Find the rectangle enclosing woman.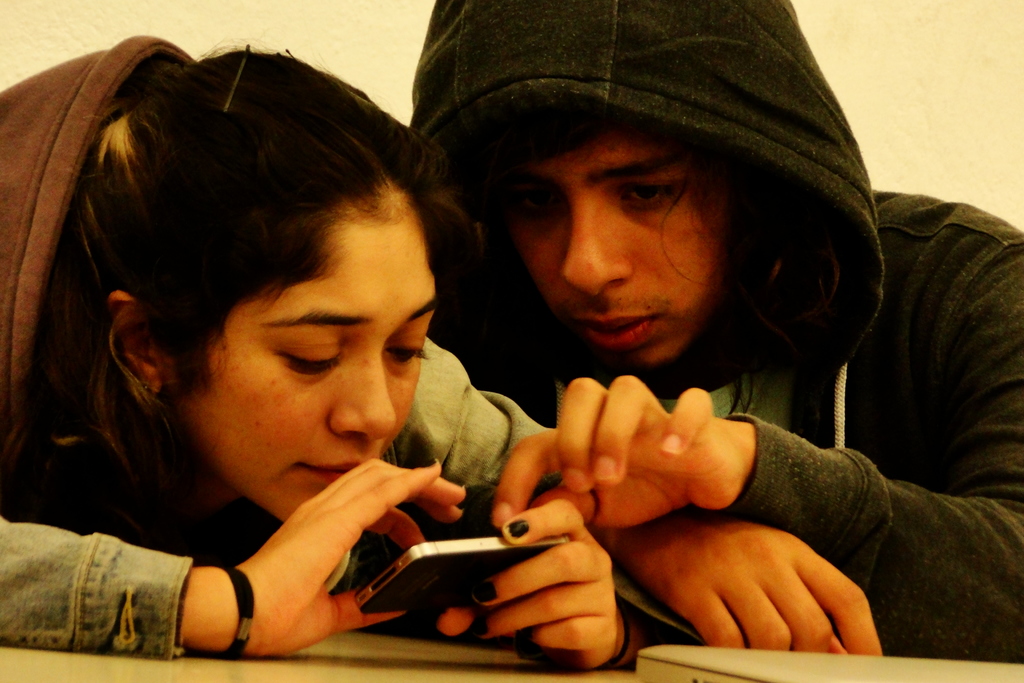
detection(0, 21, 620, 682).
